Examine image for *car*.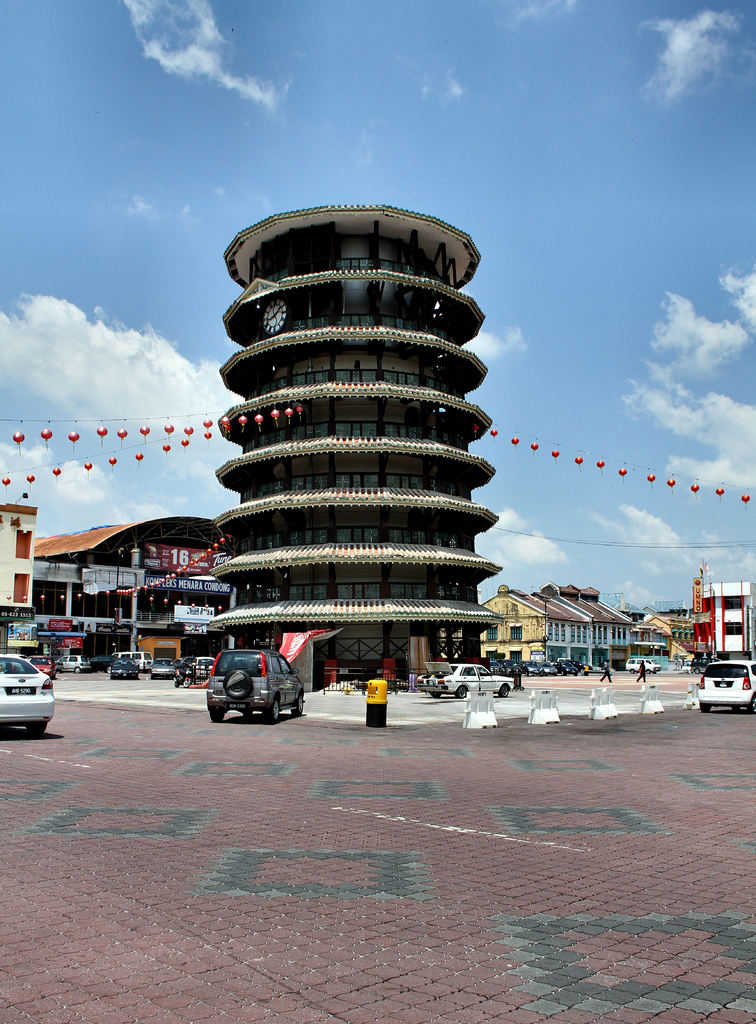
Examination result: (x1=0, y1=650, x2=57, y2=732).
